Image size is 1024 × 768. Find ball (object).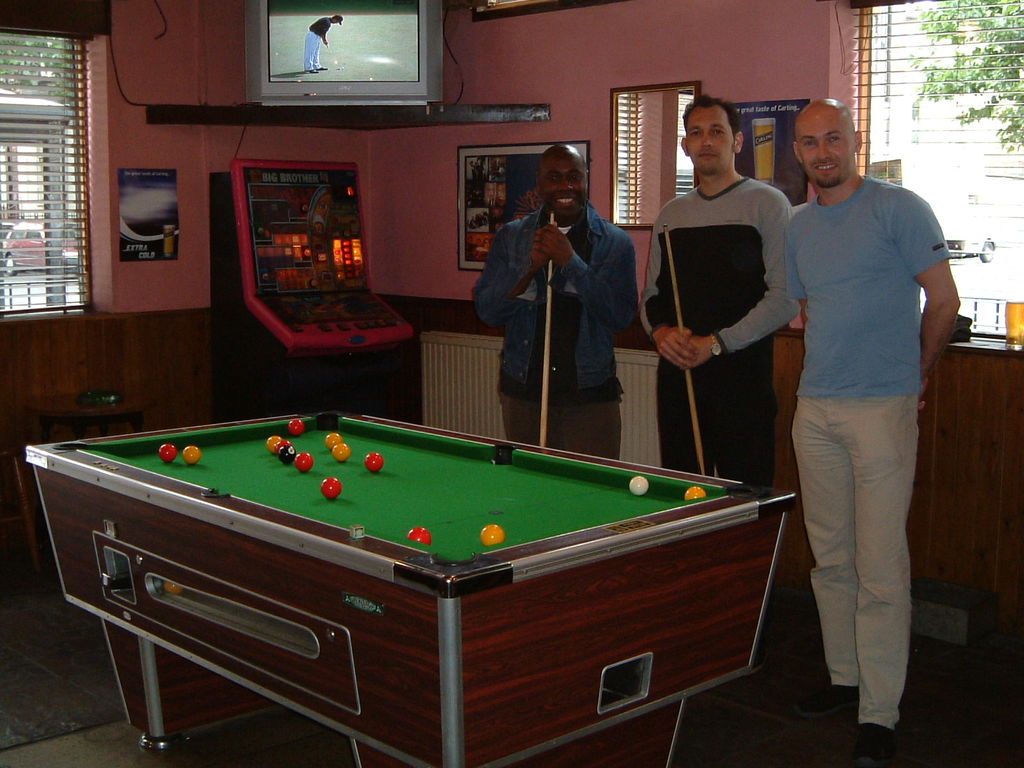
left=323, top=478, right=340, bottom=499.
